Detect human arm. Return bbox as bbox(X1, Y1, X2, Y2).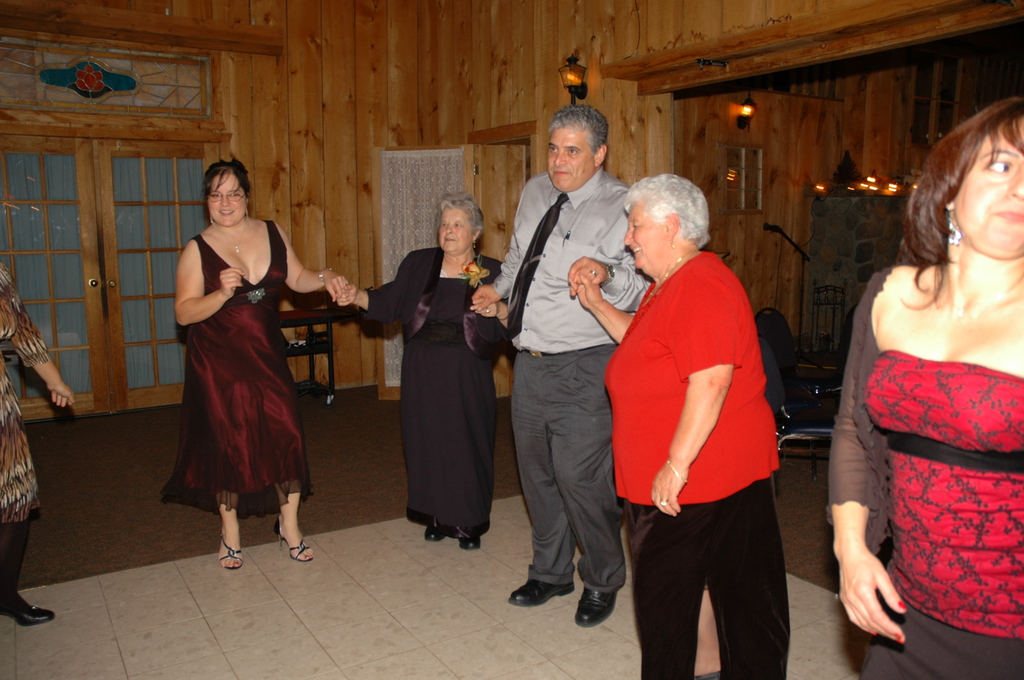
bbox(646, 295, 740, 519).
